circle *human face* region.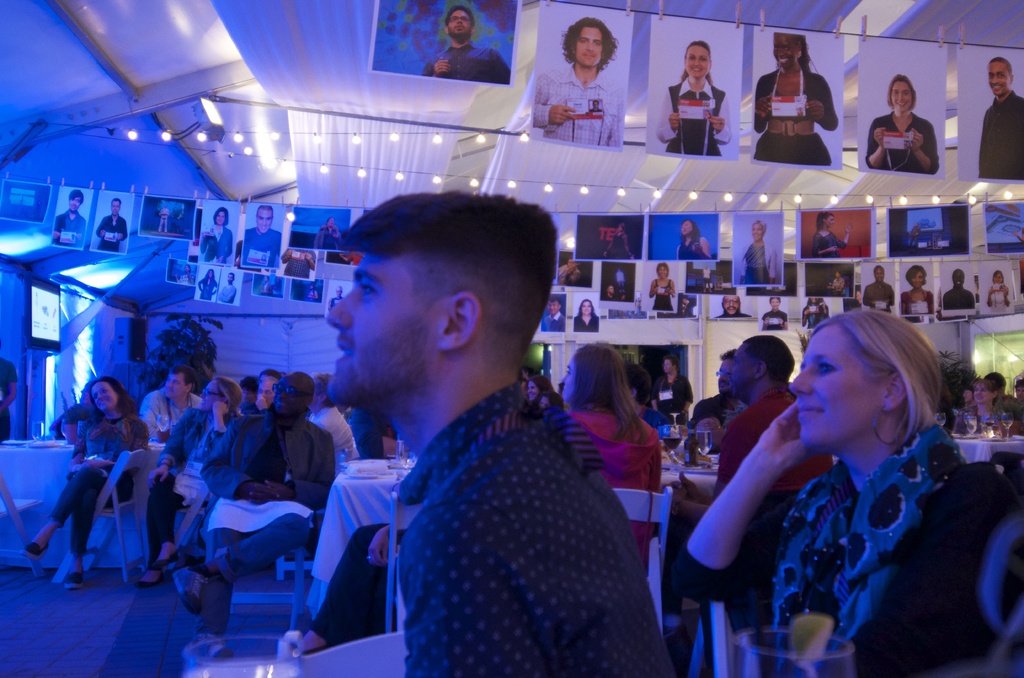
Region: detection(164, 371, 189, 399).
